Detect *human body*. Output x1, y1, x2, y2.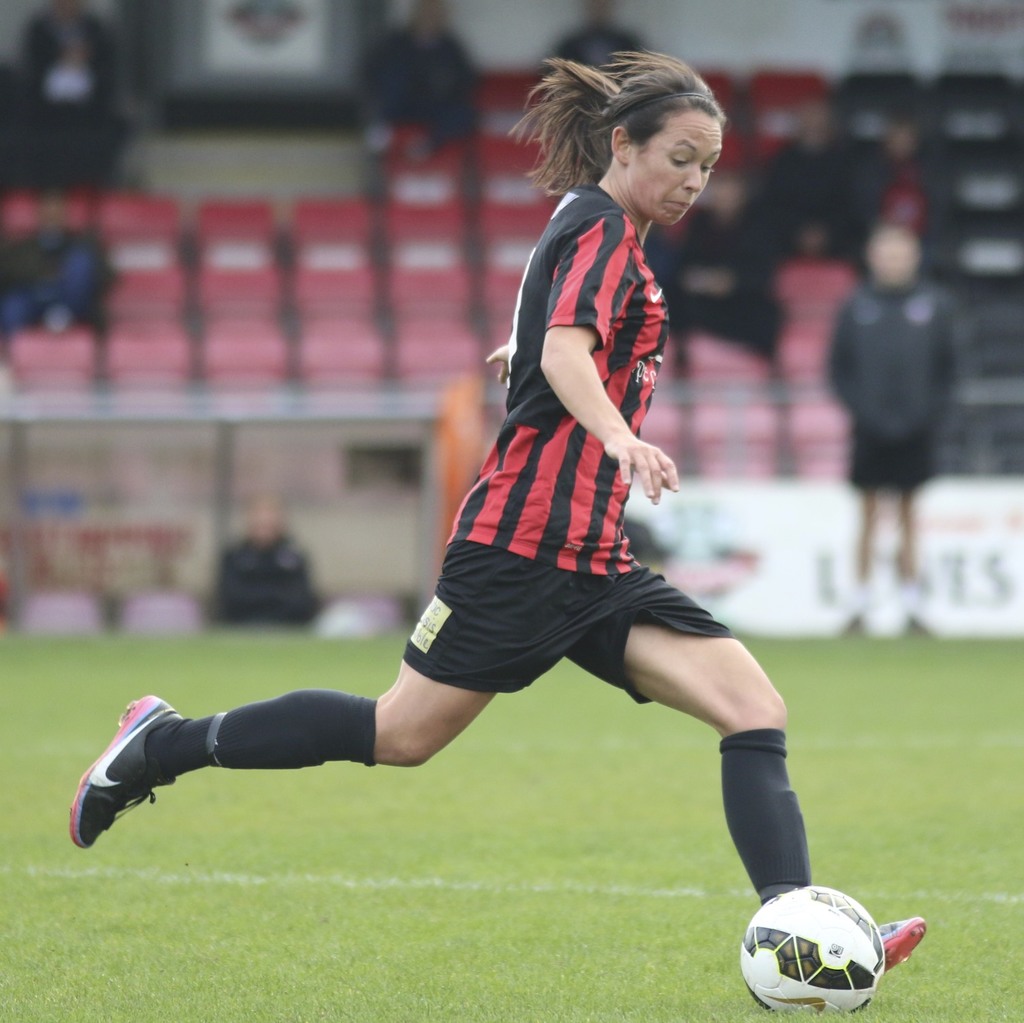
843, 166, 956, 294.
